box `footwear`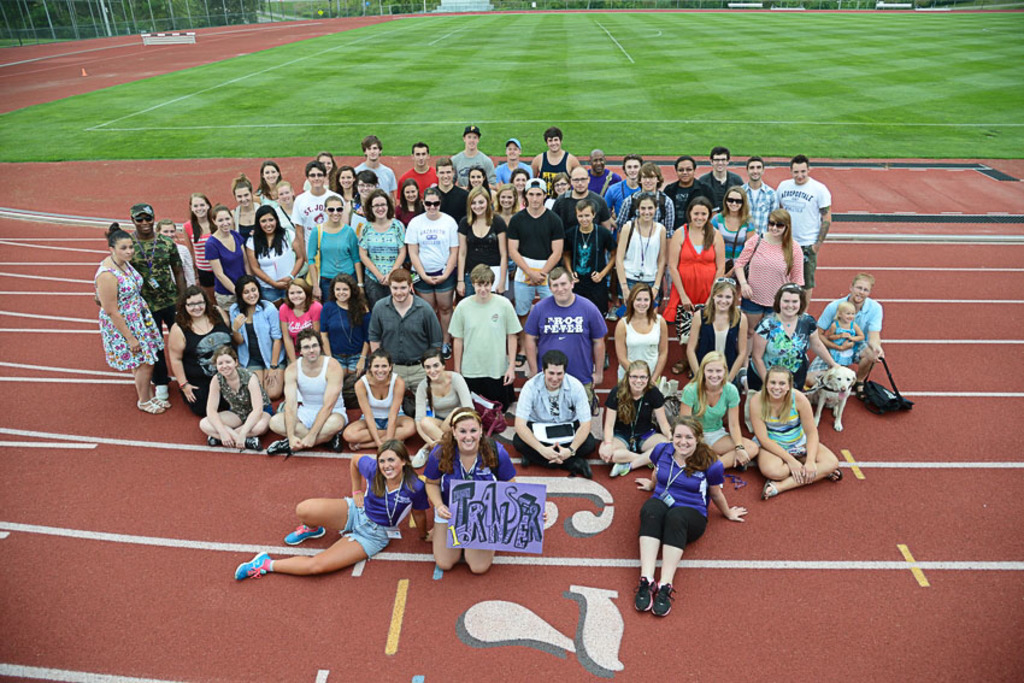
(x1=408, y1=443, x2=429, y2=469)
